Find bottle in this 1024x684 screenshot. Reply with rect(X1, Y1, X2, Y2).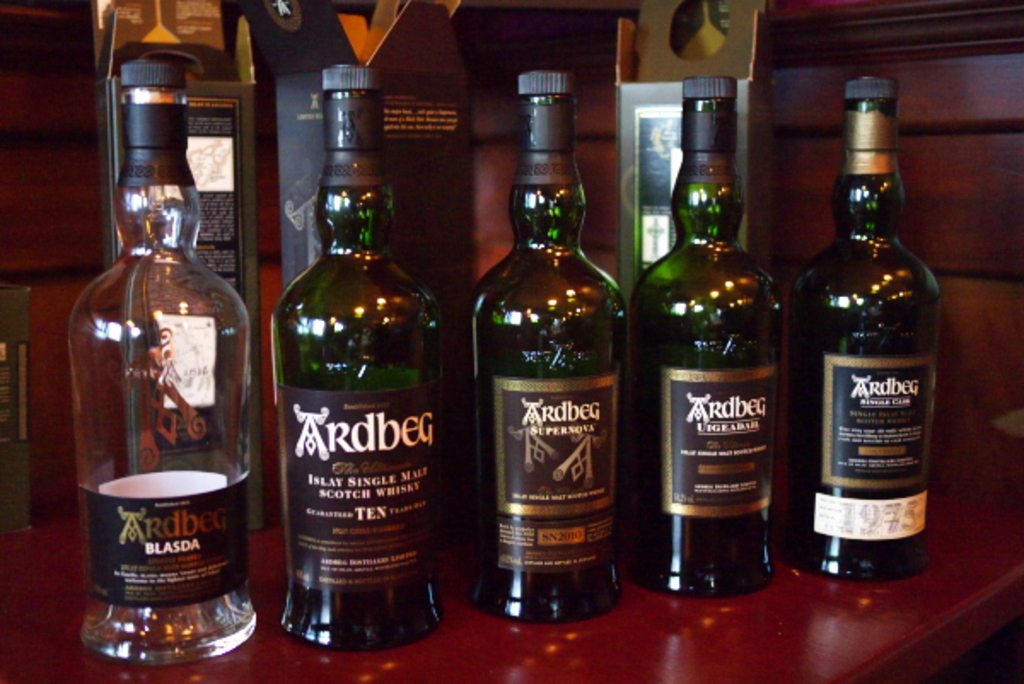
rect(631, 72, 785, 599).
